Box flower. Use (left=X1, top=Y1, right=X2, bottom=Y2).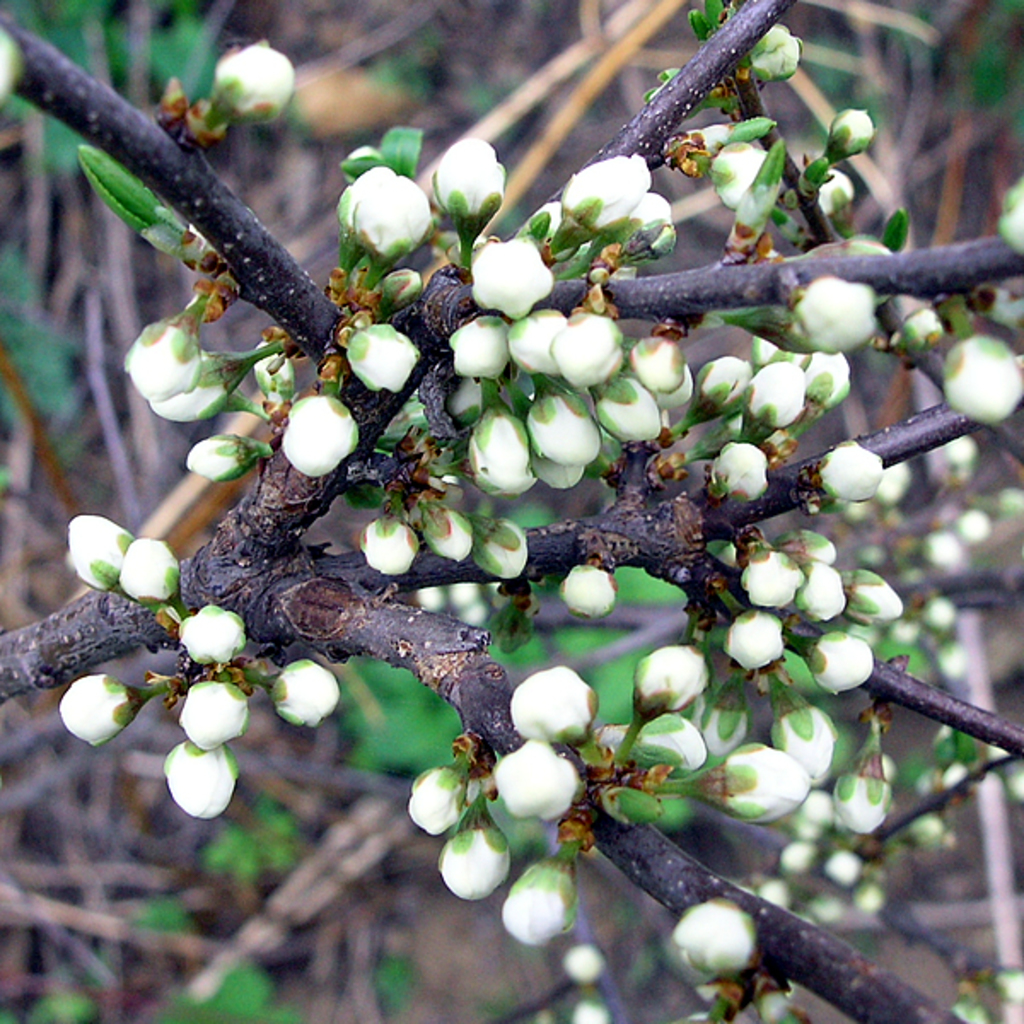
(left=821, top=169, right=855, bottom=205).
